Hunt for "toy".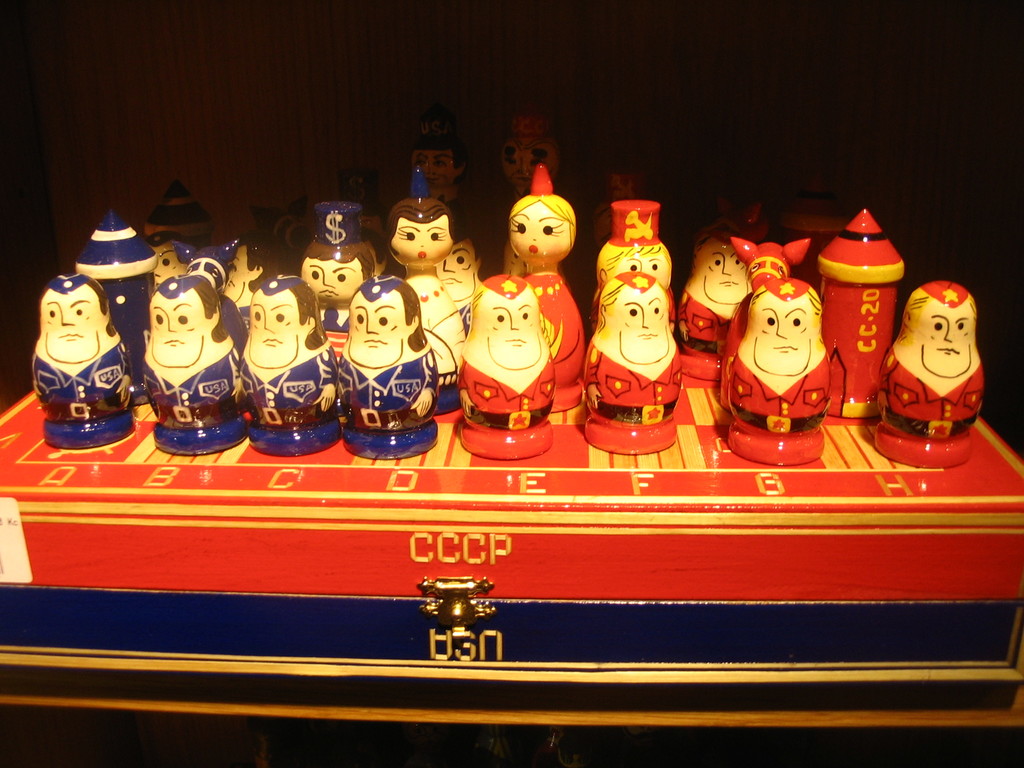
Hunted down at box=[730, 278, 831, 469].
